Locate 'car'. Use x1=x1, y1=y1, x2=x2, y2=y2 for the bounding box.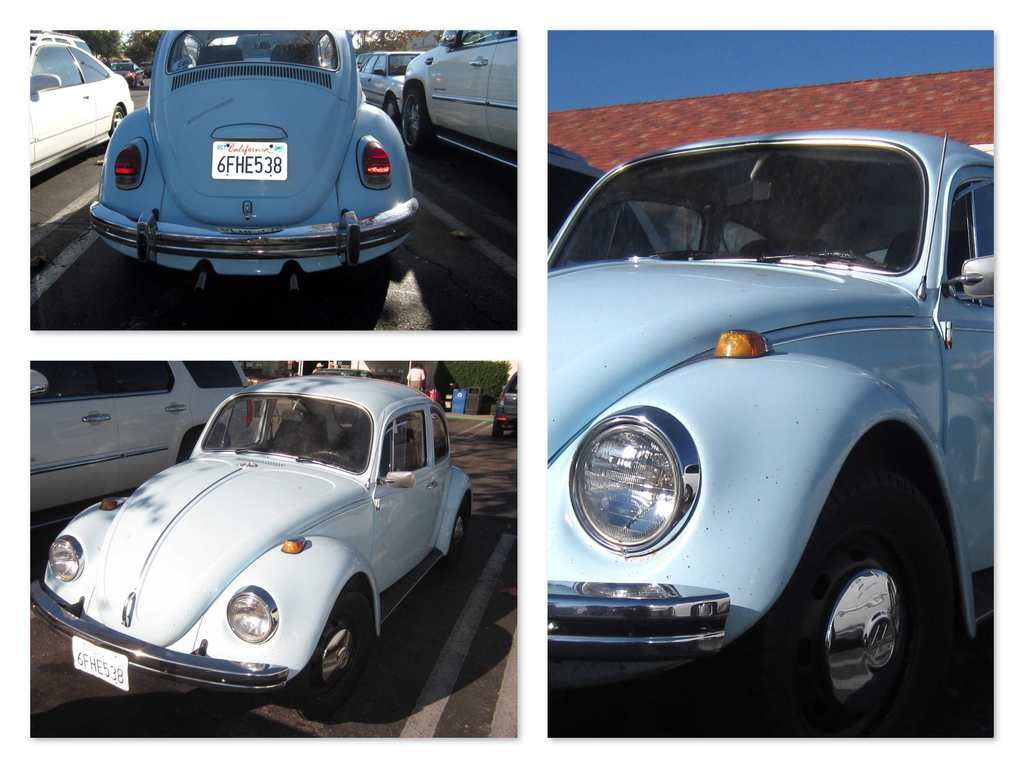
x1=395, y1=26, x2=518, y2=173.
